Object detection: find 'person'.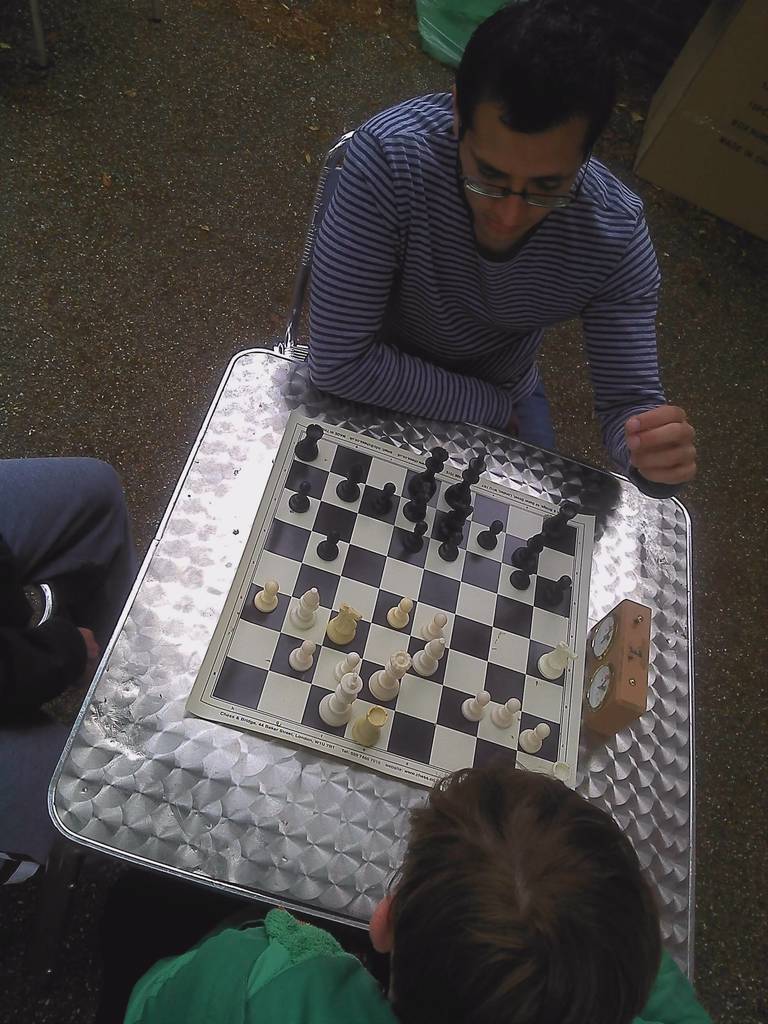
region(276, 20, 701, 494).
